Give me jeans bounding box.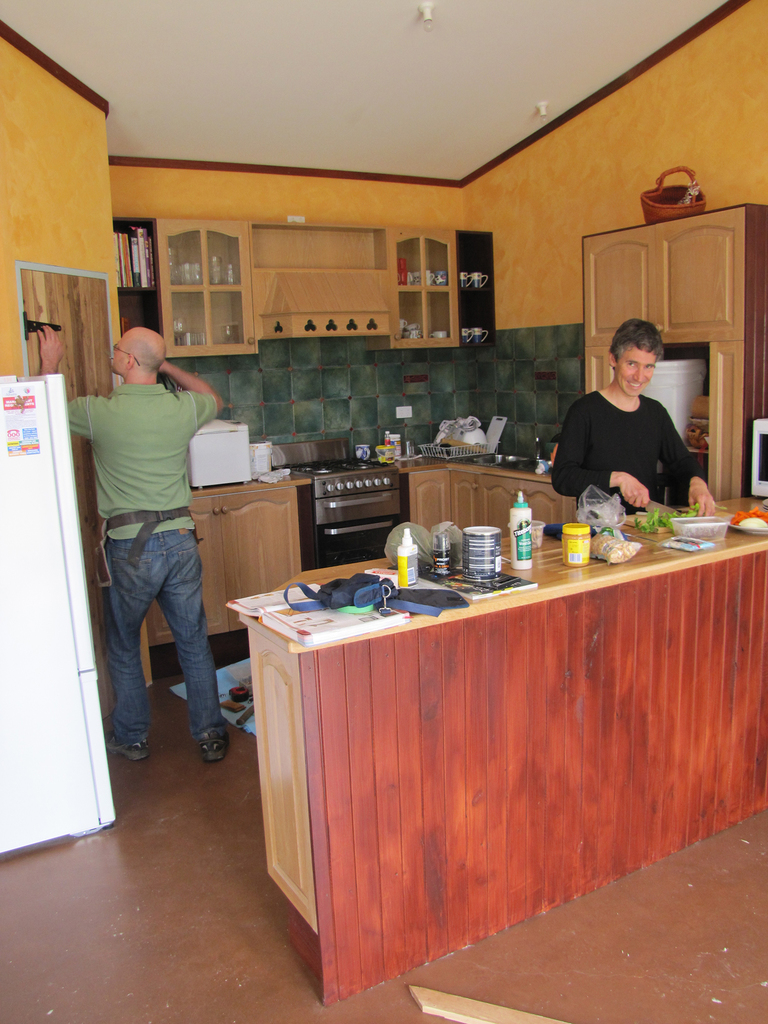
94,518,221,760.
